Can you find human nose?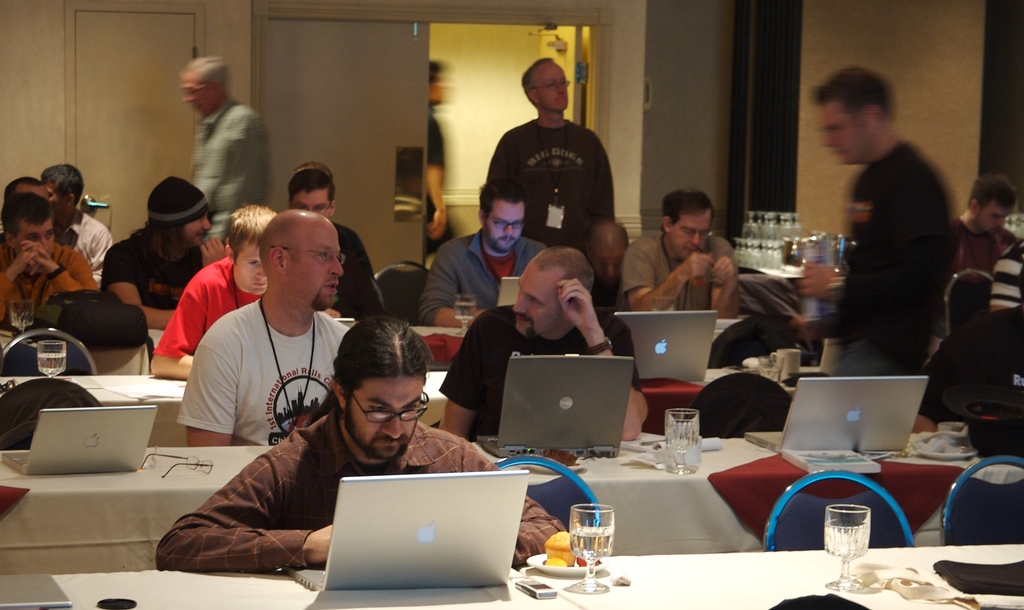
Yes, bounding box: locate(200, 218, 211, 232).
